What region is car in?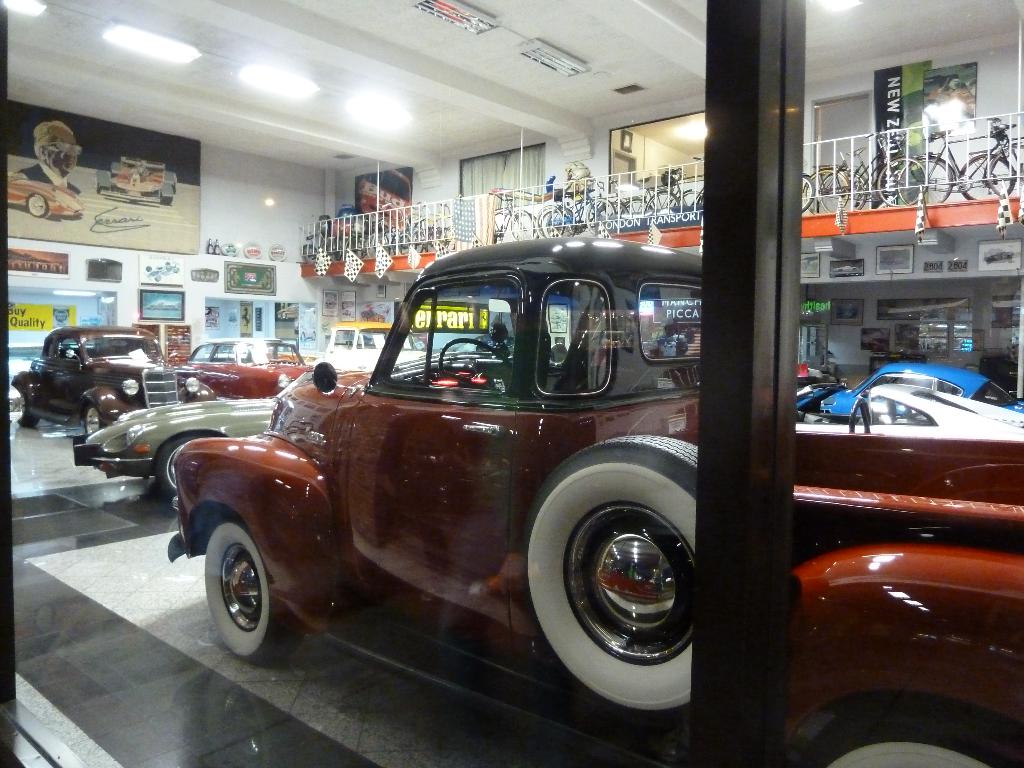
{"x1": 72, "y1": 362, "x2": 320, "y2": 509}.
